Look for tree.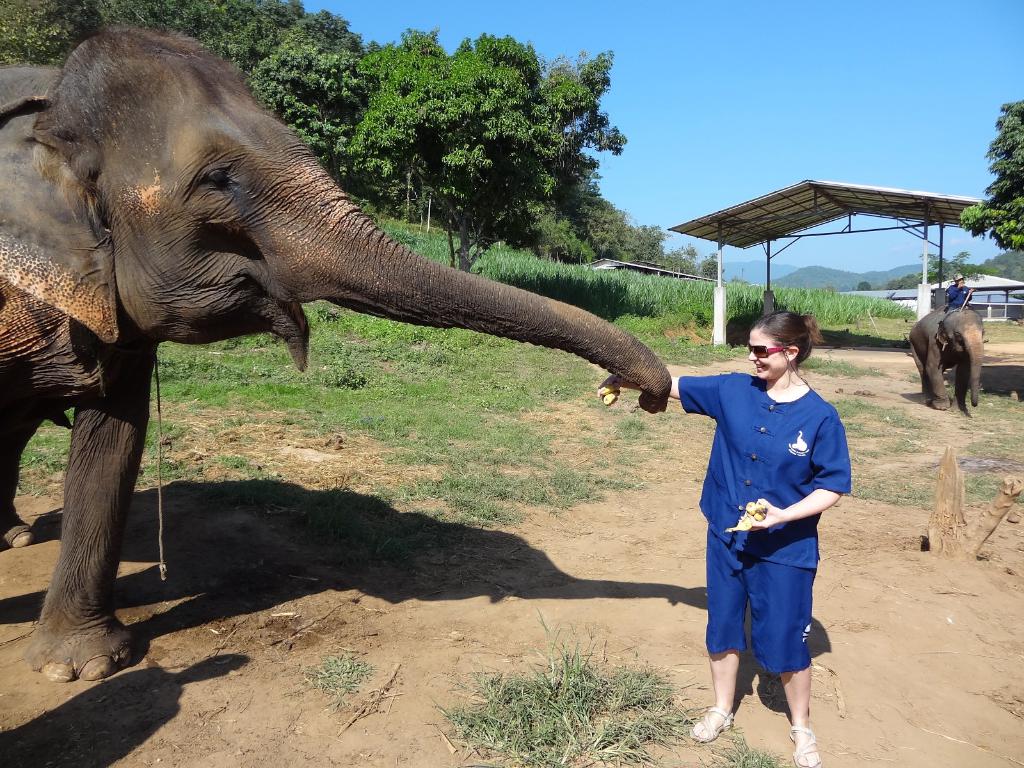
Found: [x1=960, y1=101, x2=1023, y2=253].
